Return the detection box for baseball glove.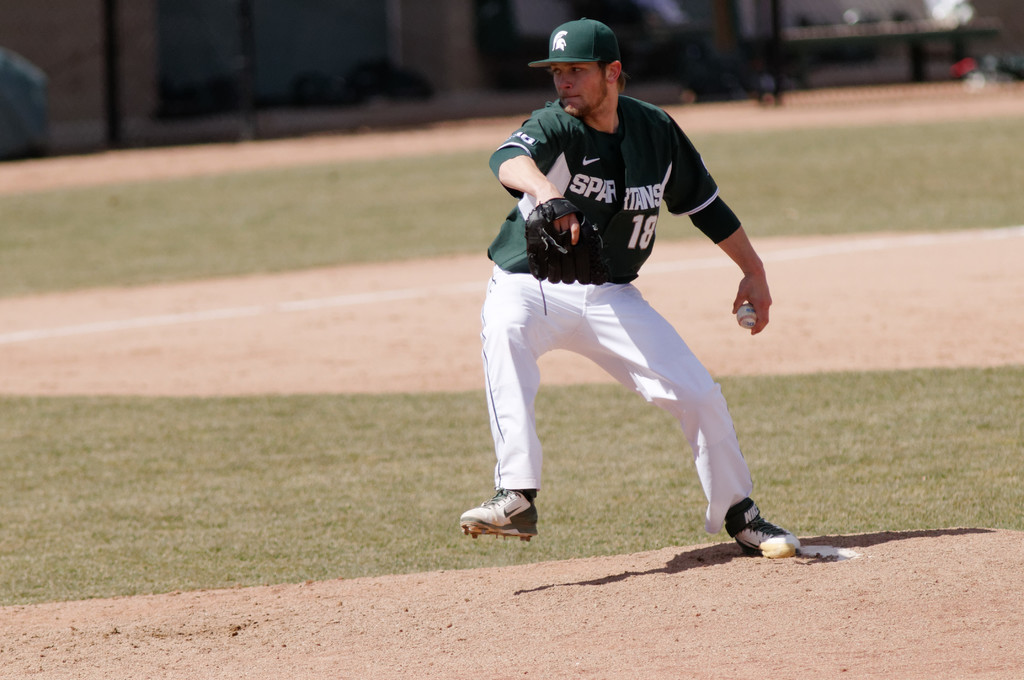
locate(523, 194, 602, 317).
